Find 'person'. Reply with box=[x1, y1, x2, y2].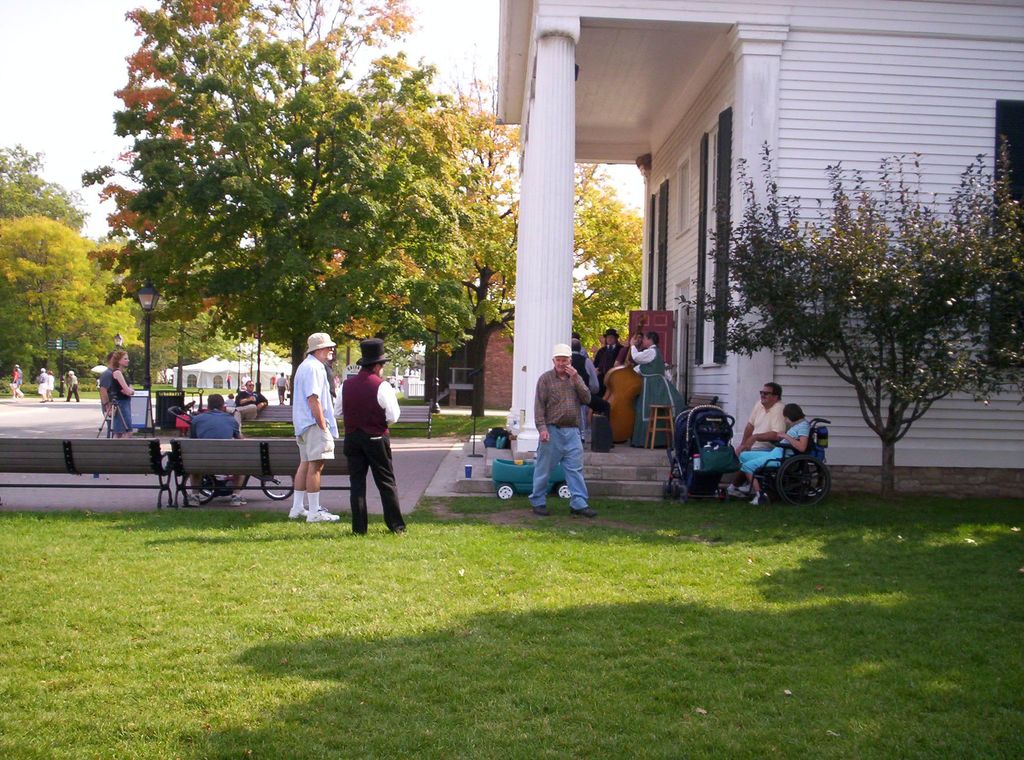
box=[527, 342, 598, 515].
